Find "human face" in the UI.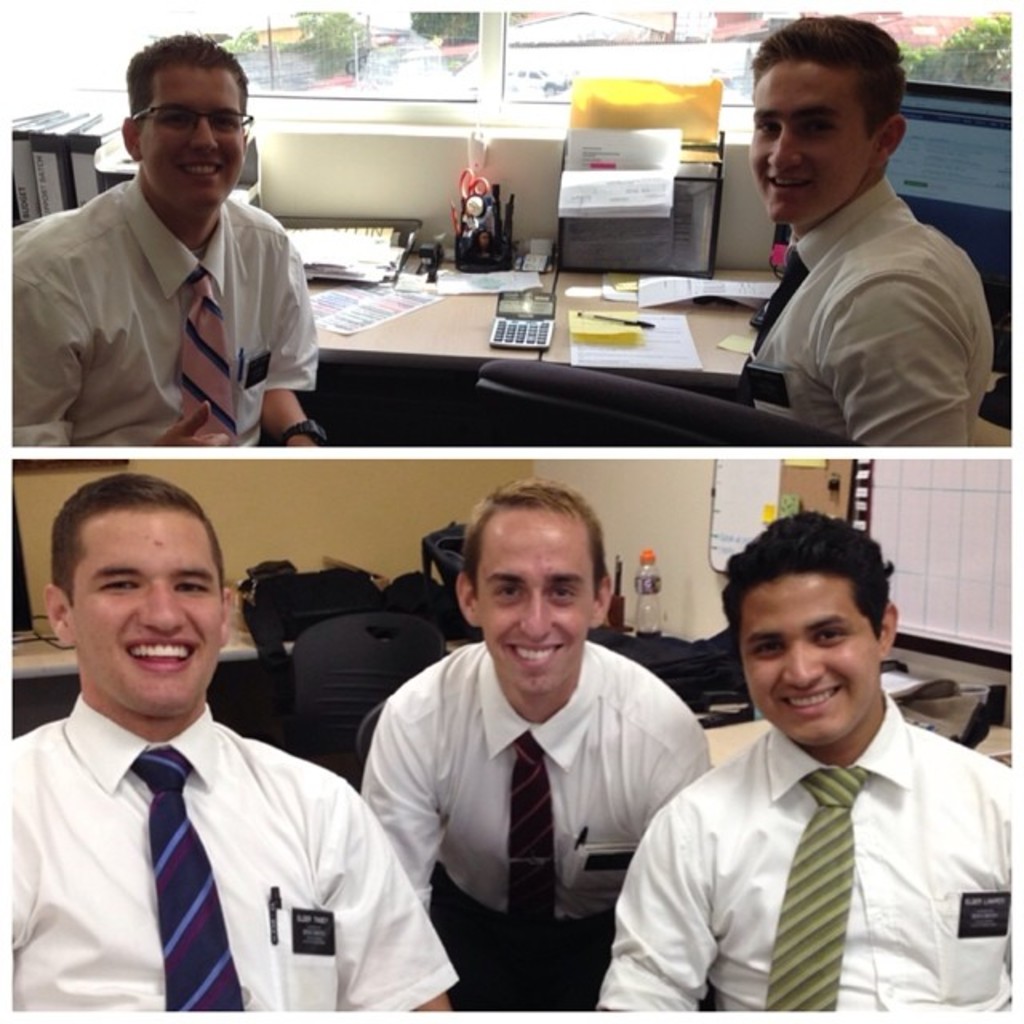
UI element at BBox(755, 74, 870, 216).
